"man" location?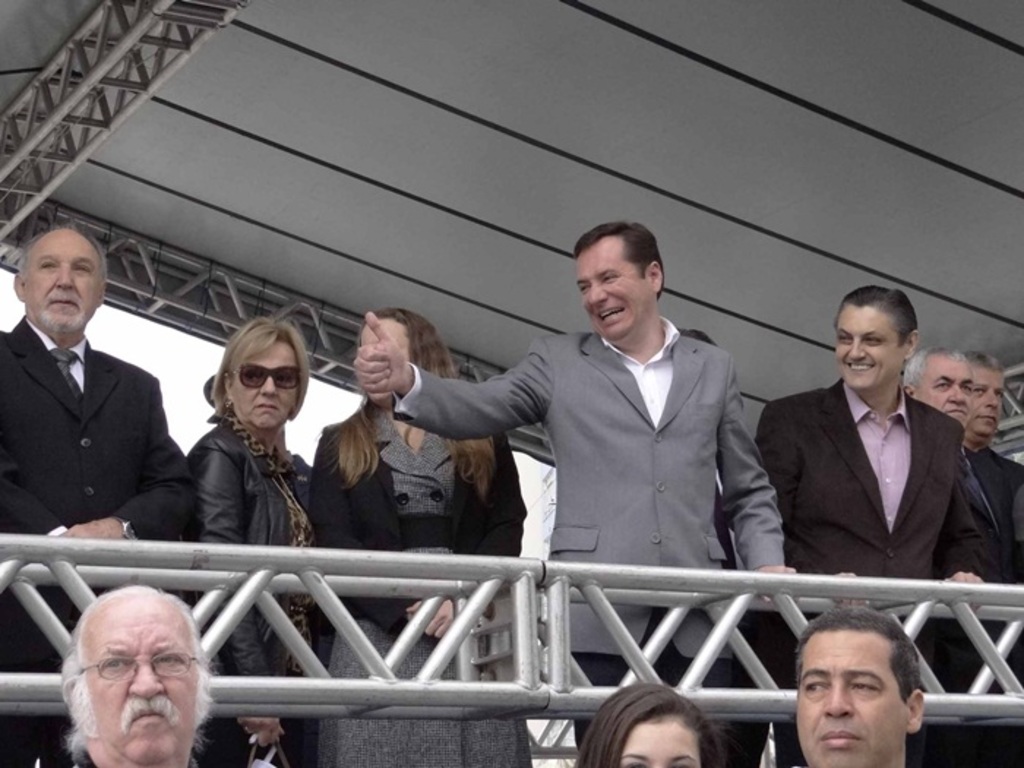
22 584 231 767
